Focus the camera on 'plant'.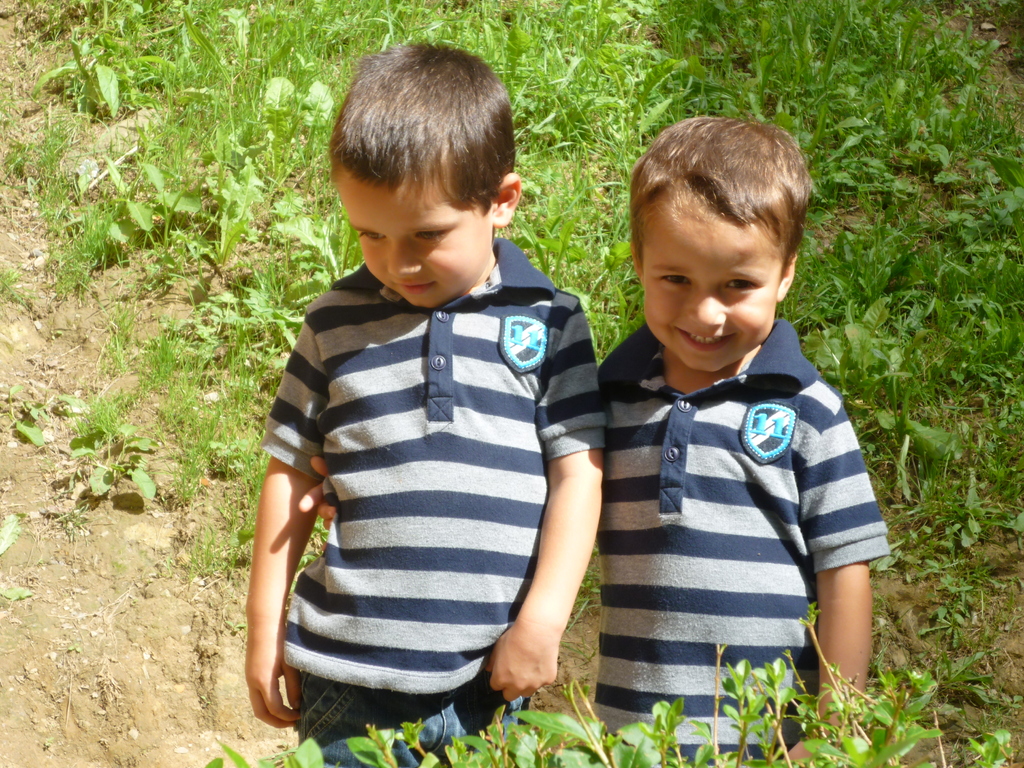
Focus region: 67,388,124,443.
